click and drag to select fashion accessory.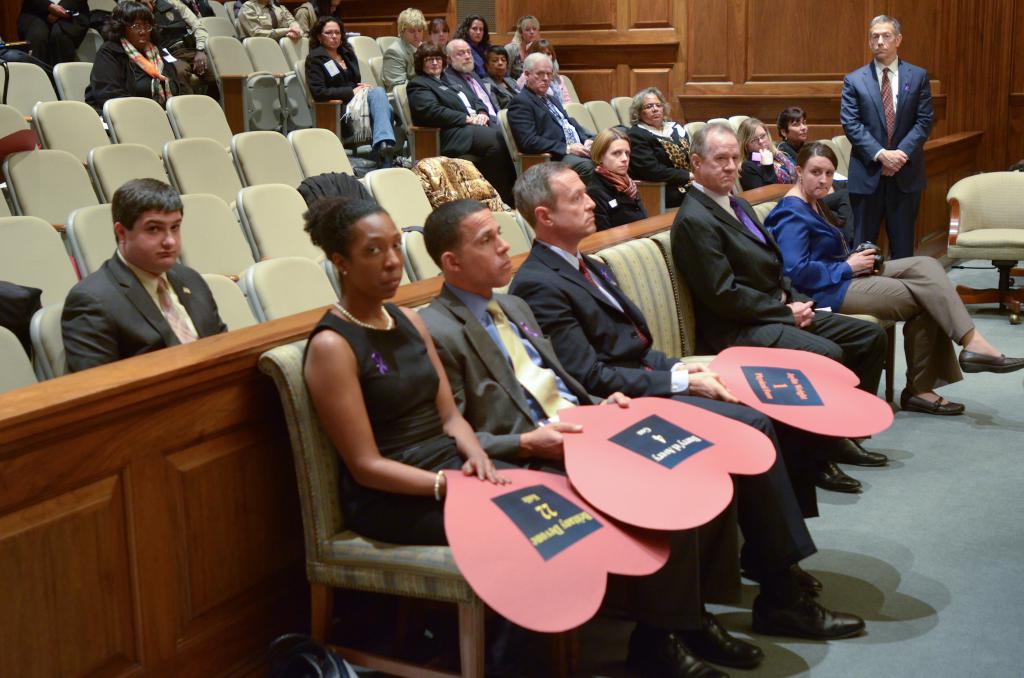
Selection: l=879, t=61, r=900, b=140.
